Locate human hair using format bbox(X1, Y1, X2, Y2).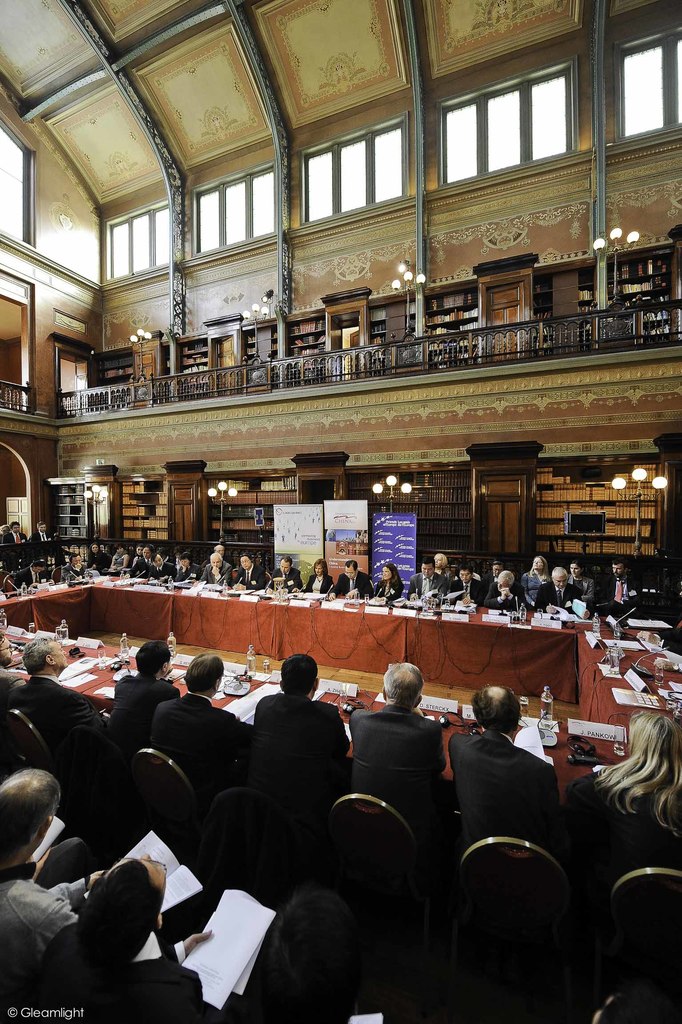
bbox(581, 708, 679, 825).
